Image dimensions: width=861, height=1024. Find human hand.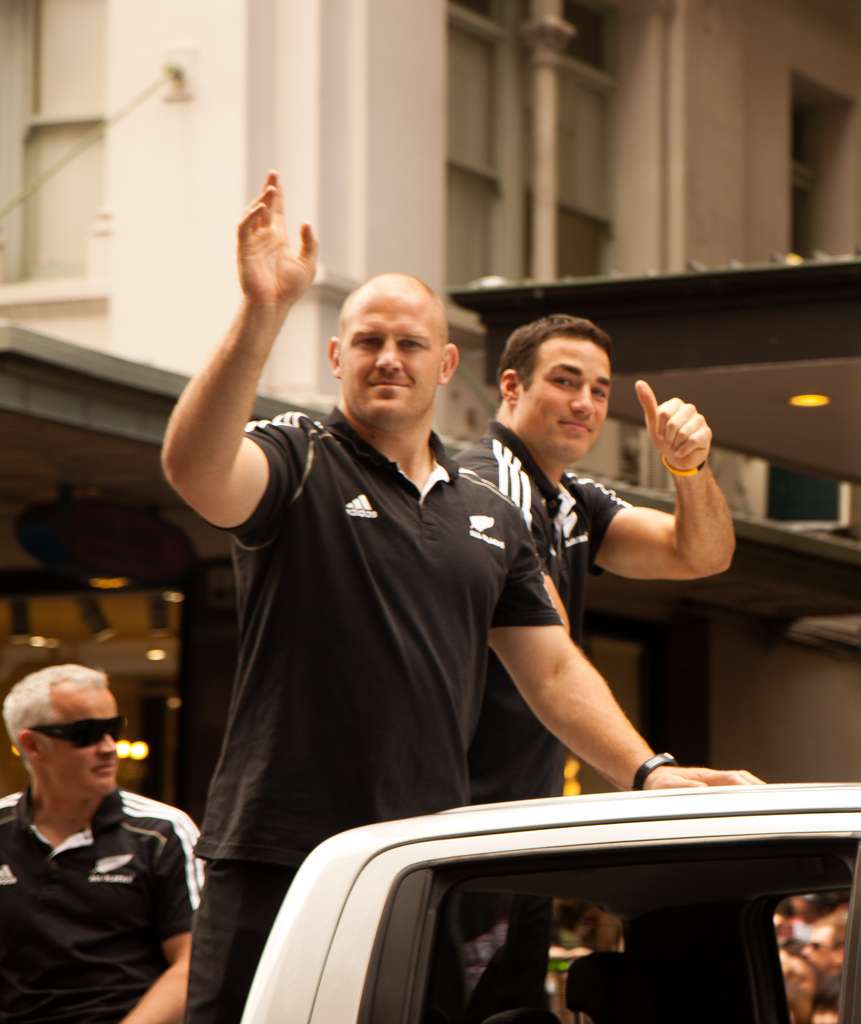
{"x1": 221, "y1": 174, "x2": 318, "y2": 313}.
